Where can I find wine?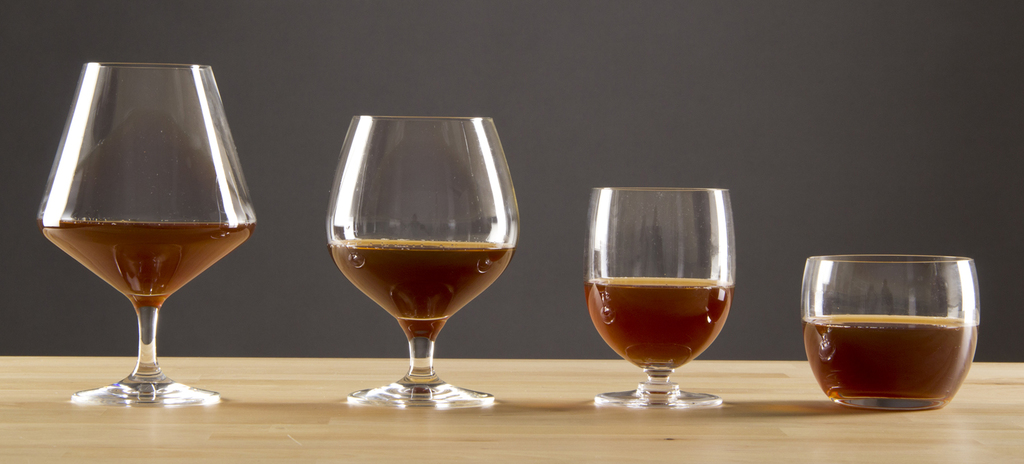
You can find it at <region>33, 221, 255, 308</region>.
